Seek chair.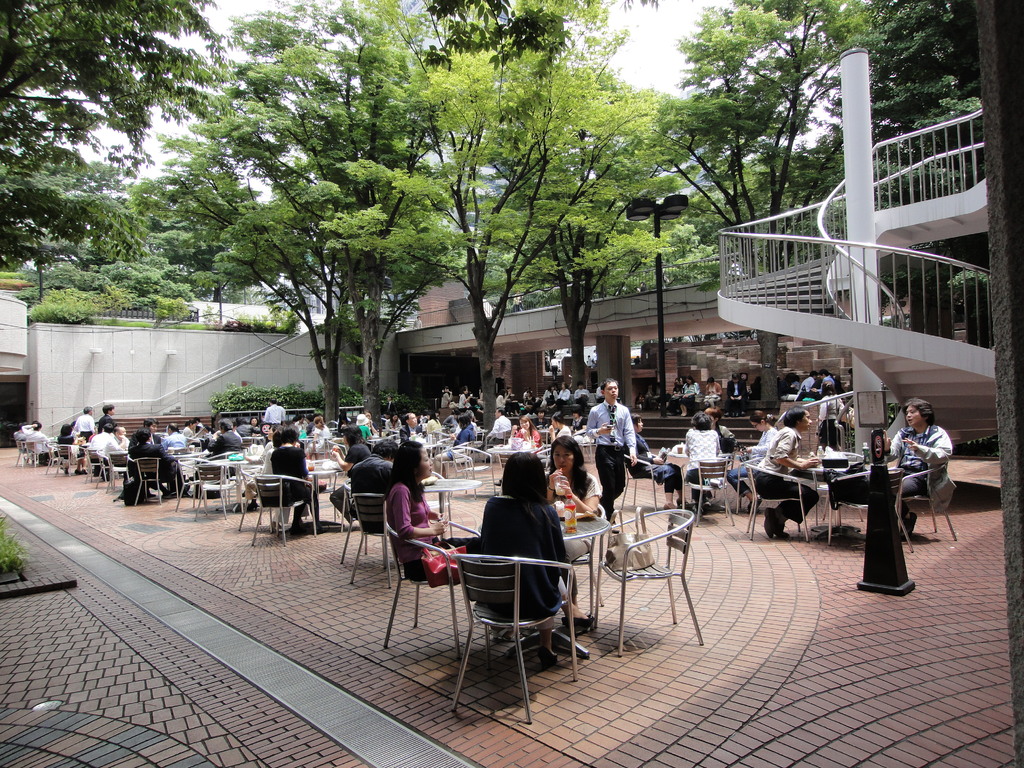
{"x1": 378, "y1": 506, "x2": 483, "y2": 659}.
